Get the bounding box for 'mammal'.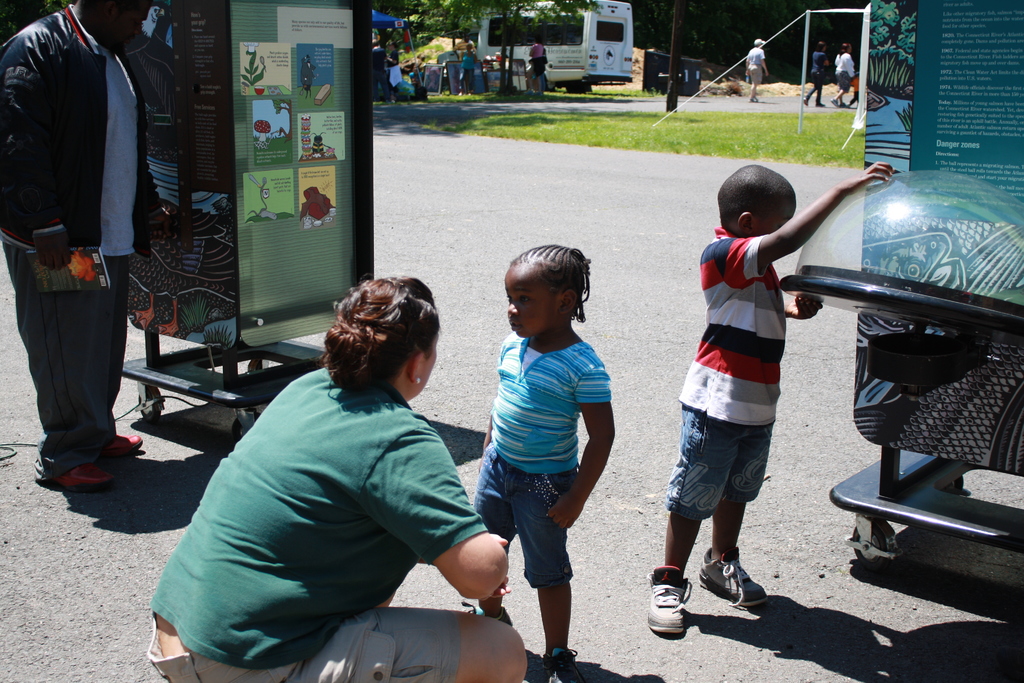
box=[461, 43, 476, 95].
